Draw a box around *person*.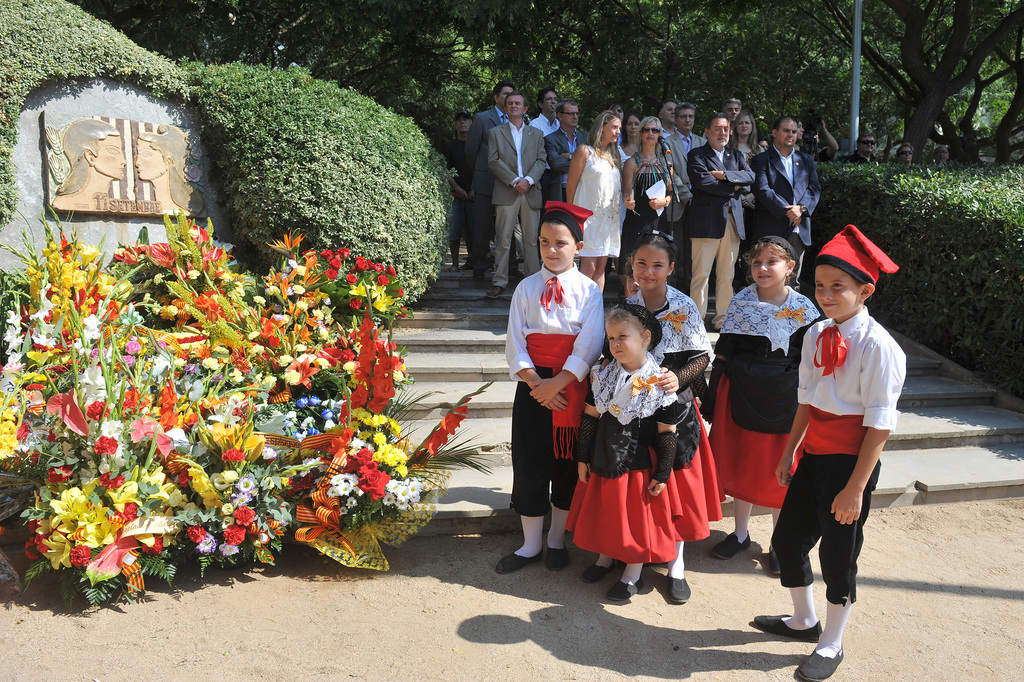
pyautogui.locateOnScreen(924, 145, 957, 175).
